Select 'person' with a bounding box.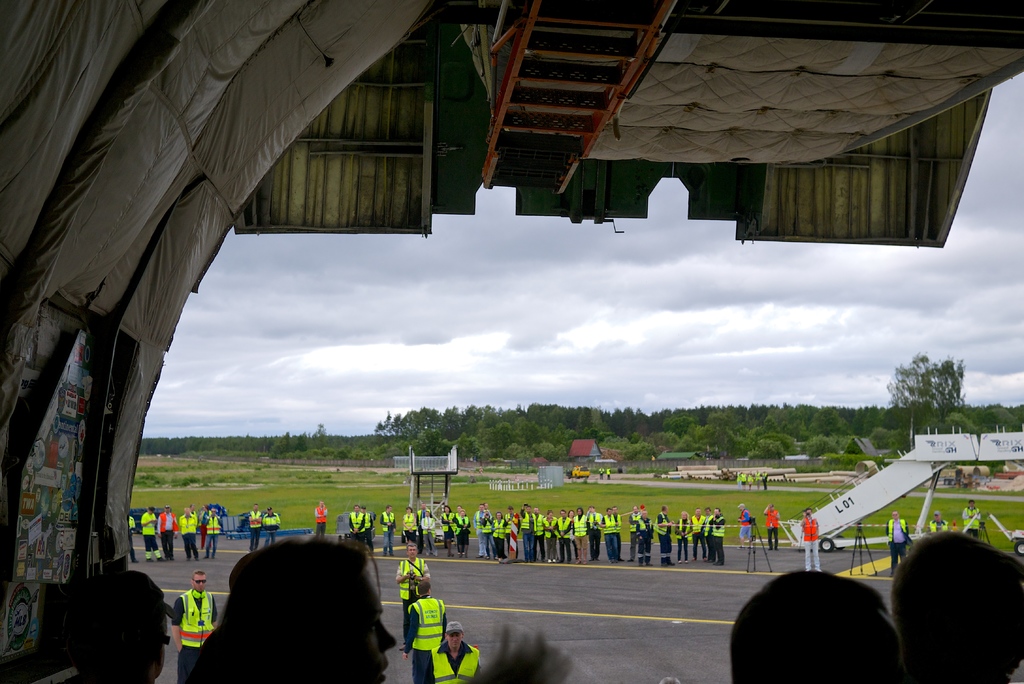
<bbox>315, 502, 329, 542</bbox>.
